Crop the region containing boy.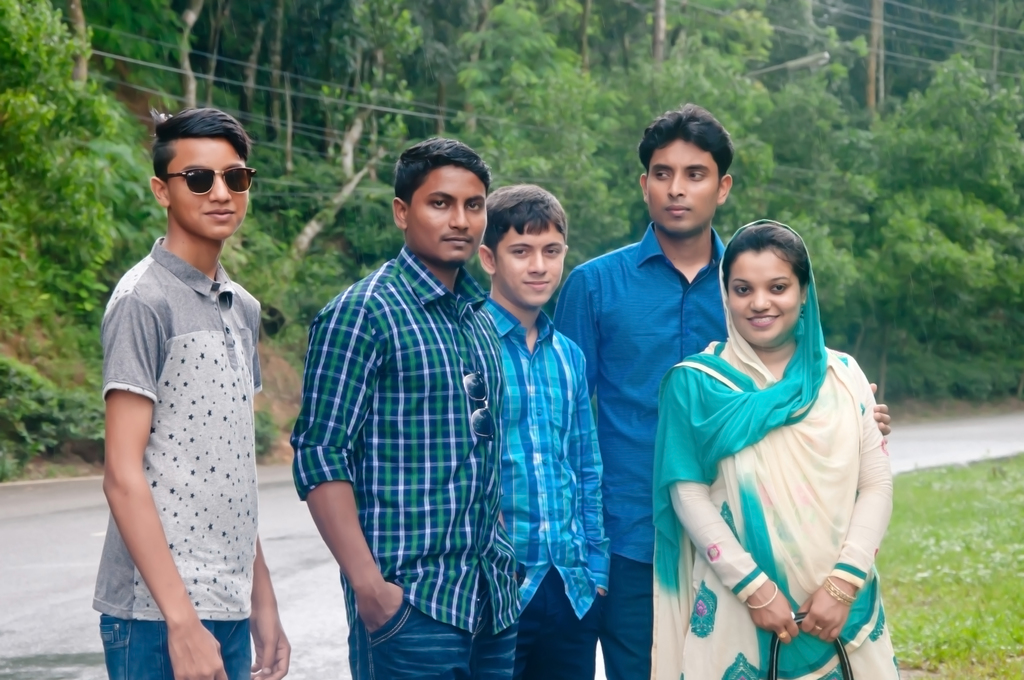
Crop region: 94,107,290,679.
